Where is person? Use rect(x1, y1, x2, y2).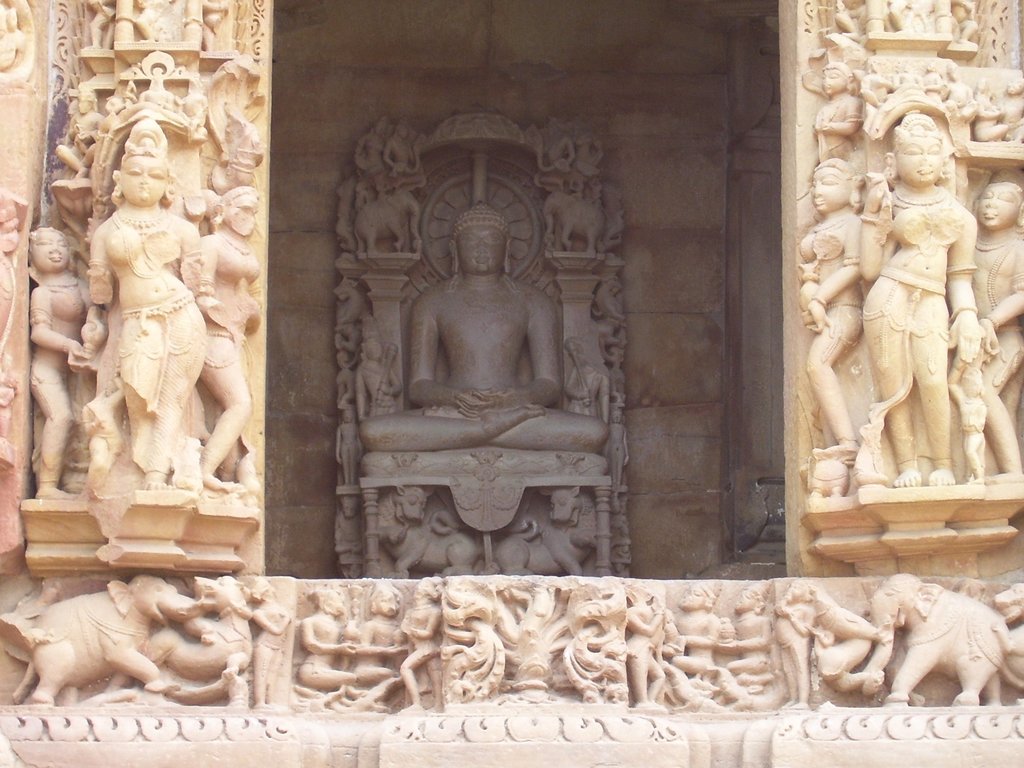
rect(86, 118, 202, 489).
